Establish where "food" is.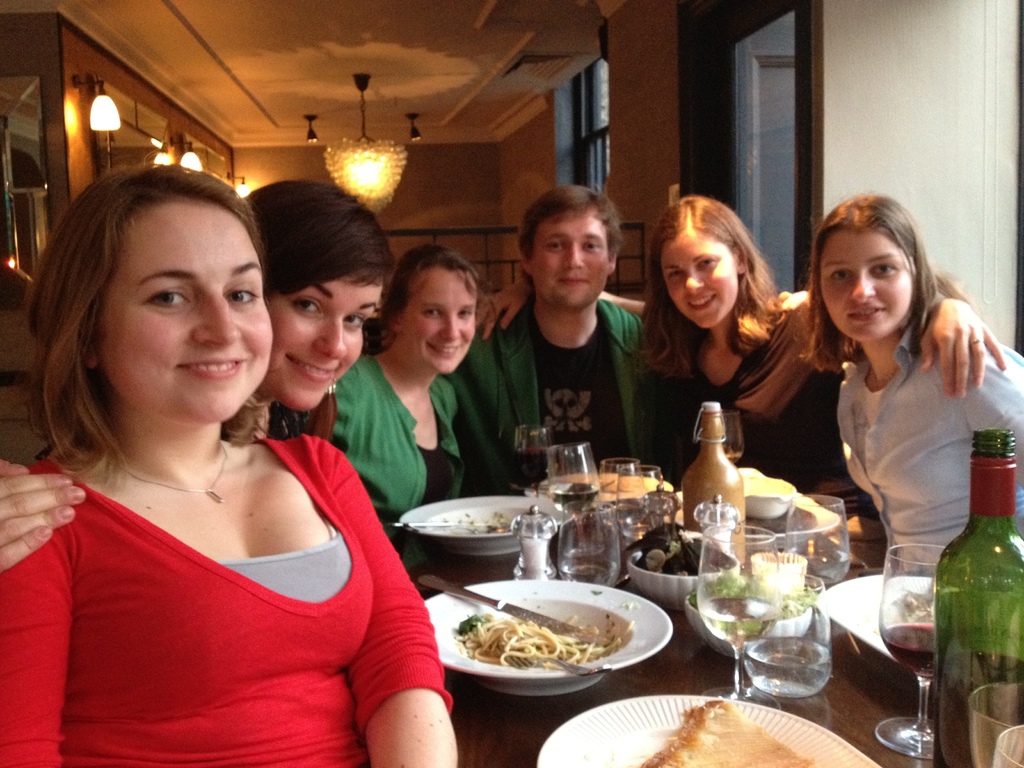
Established at bbox=(740, 472, 795, 497).
